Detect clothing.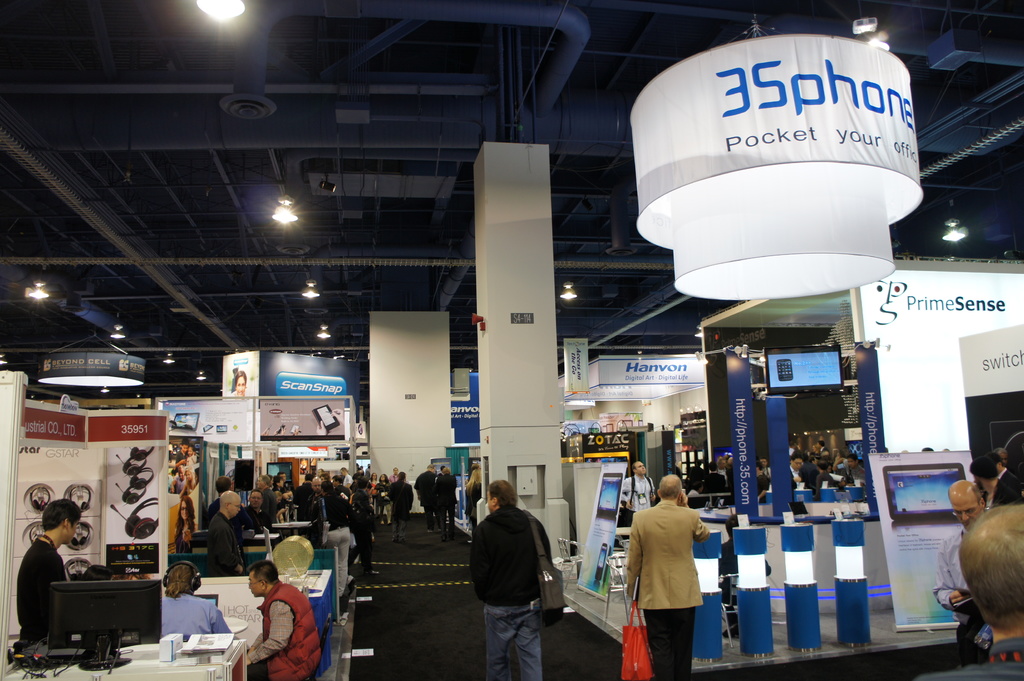
Detected at detection(202, 507, 257, 578).
